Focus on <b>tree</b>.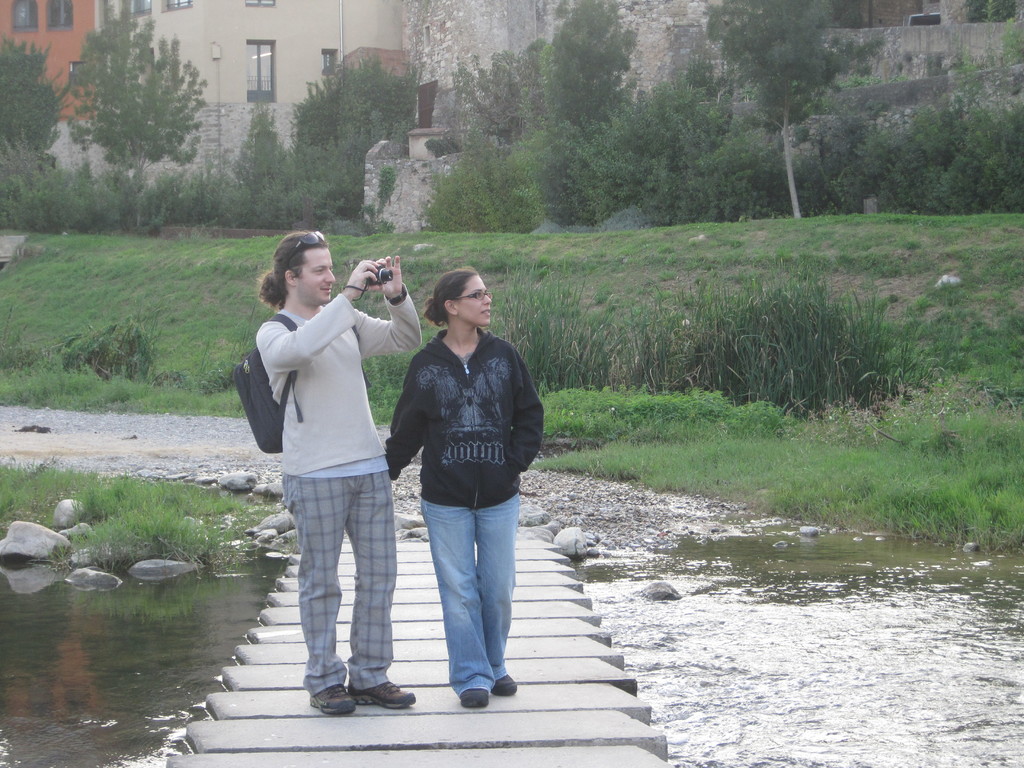
Focused at detection(5, 24, 94, 249).
